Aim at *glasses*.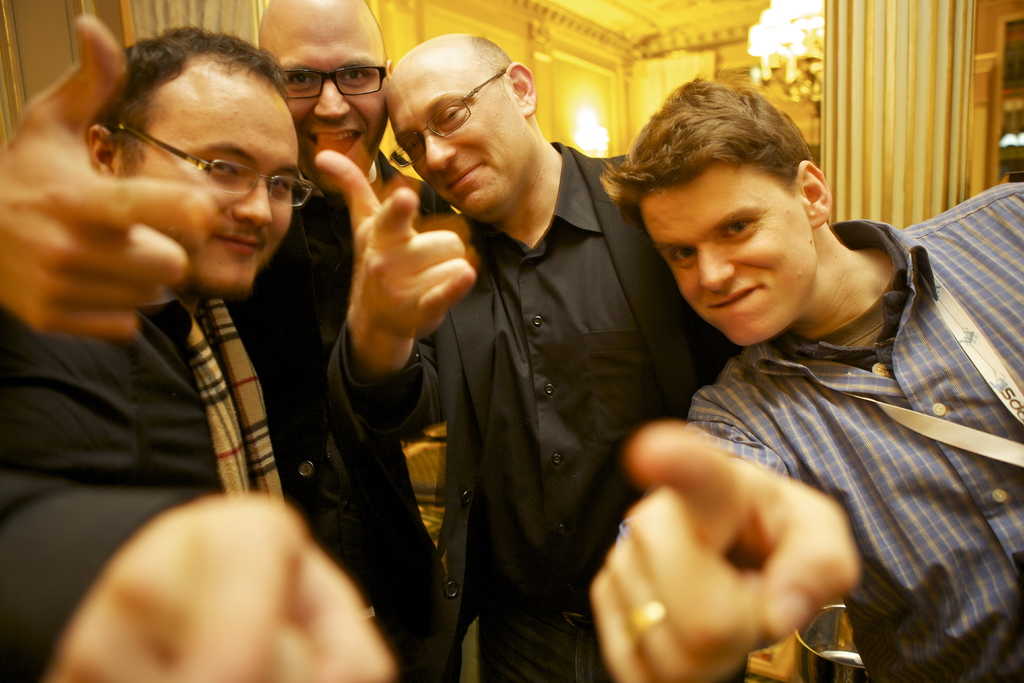
Aimed at <bbox>391, 71, 511, 167</bbox>.
